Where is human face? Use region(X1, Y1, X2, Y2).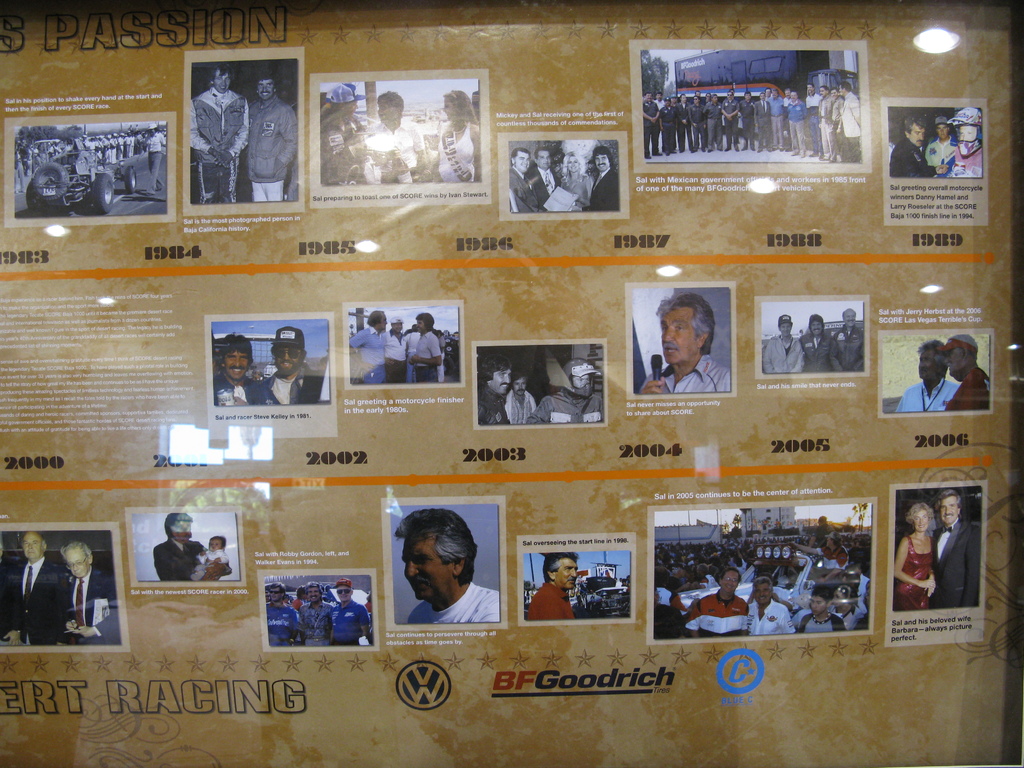
region(176, 518, 193, 543).
